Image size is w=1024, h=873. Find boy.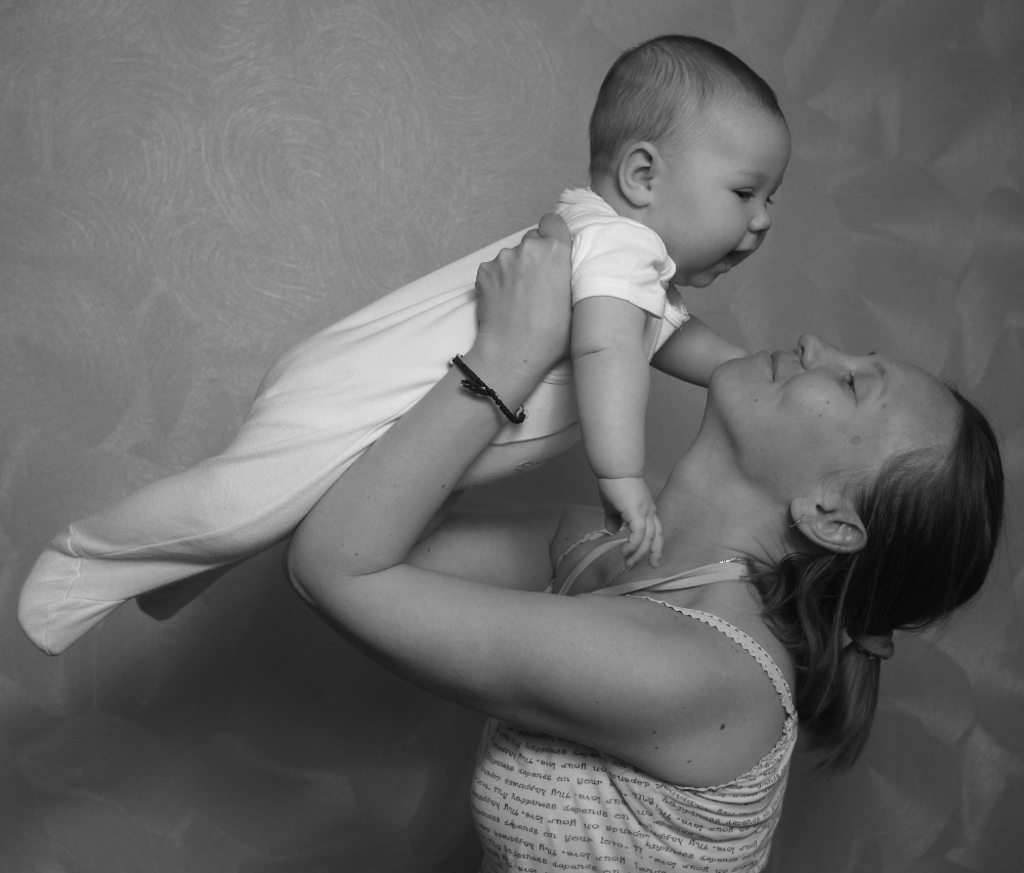
Rect(14, 32, 795, 660).
